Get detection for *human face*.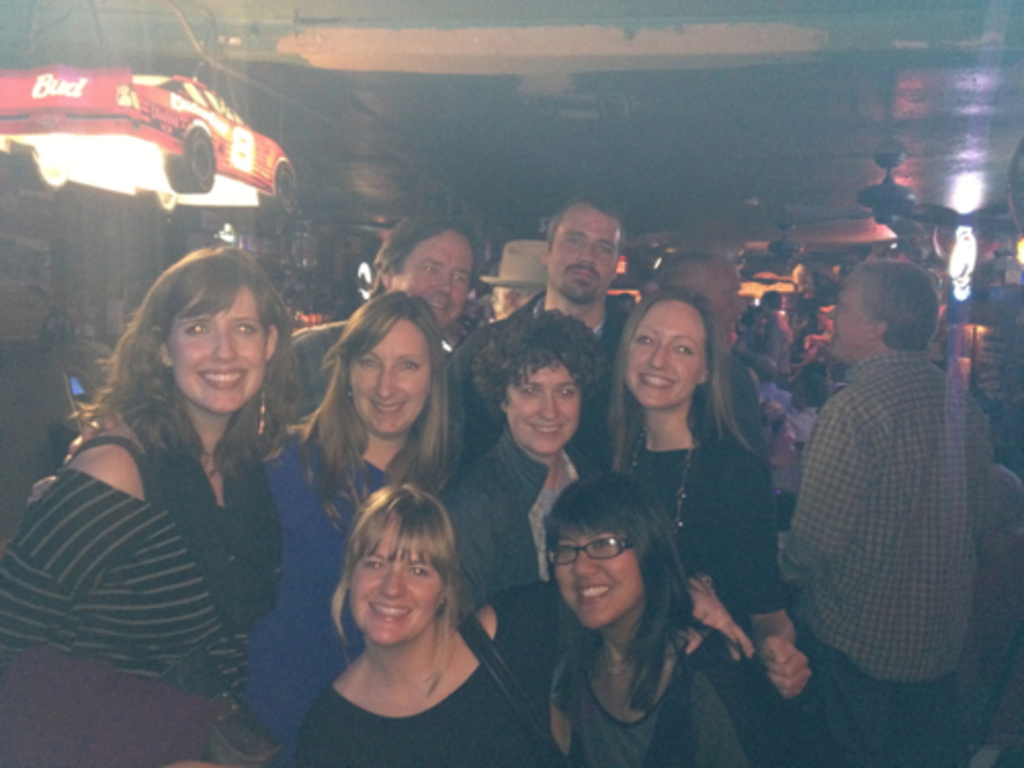
Detection: <box>549,528,645,631</box>.
